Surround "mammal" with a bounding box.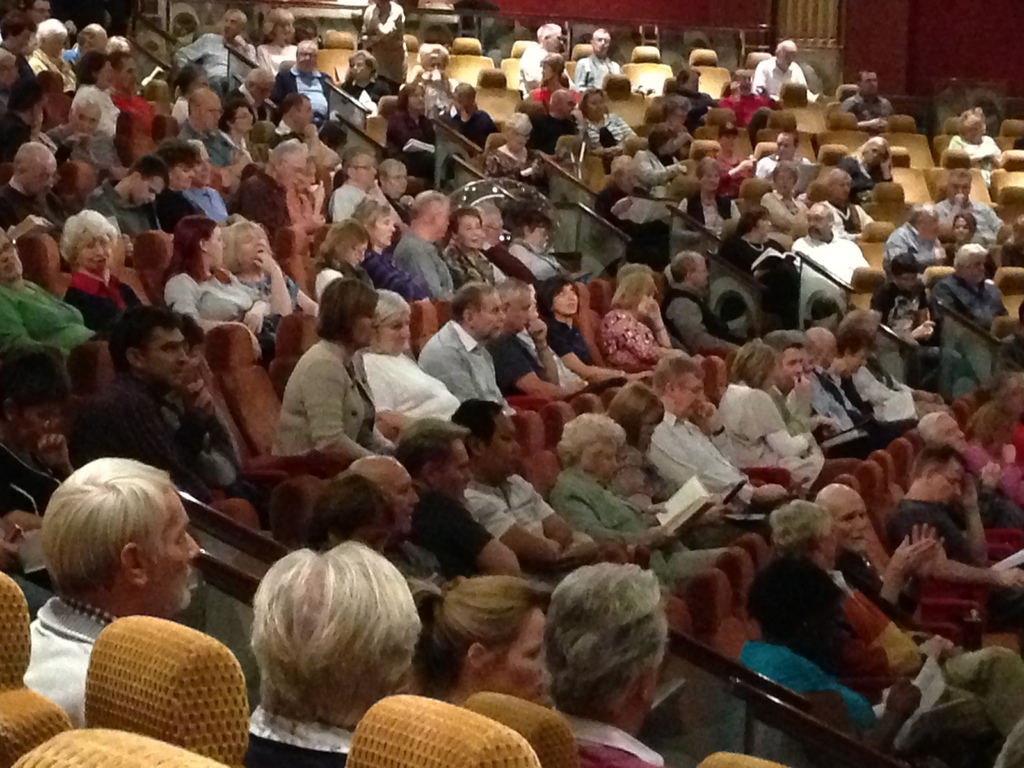
{"x1": 885, "y1": 440, "x2": 1017, "y2": 630}.
